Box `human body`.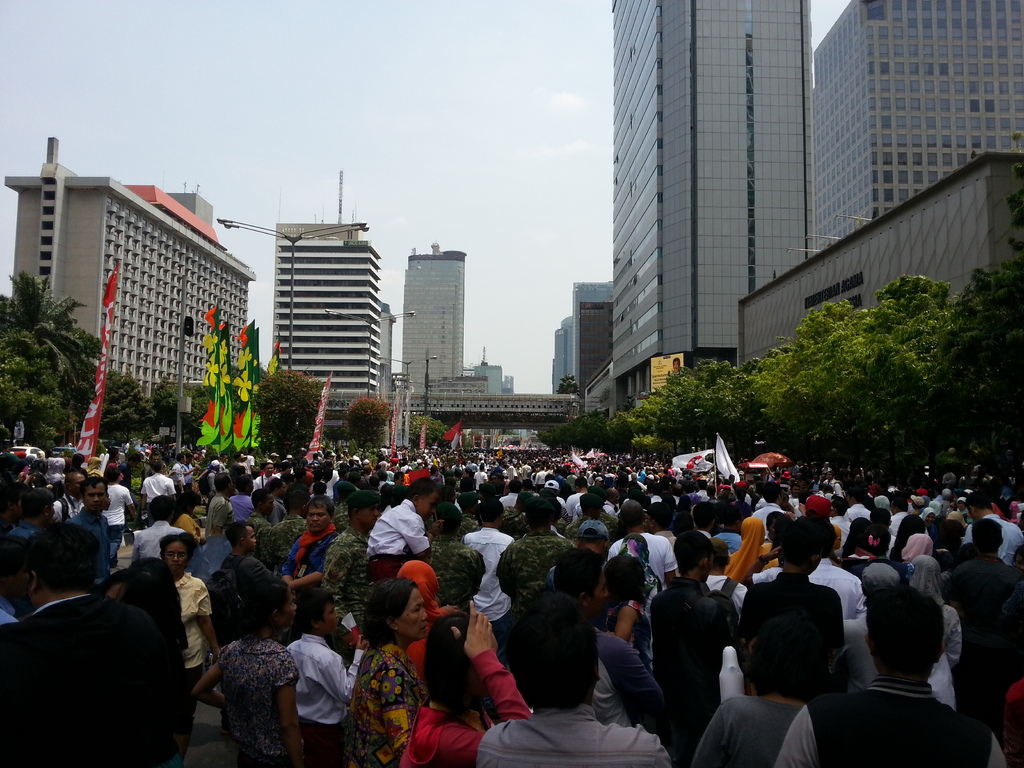
[408,460,415,476].
